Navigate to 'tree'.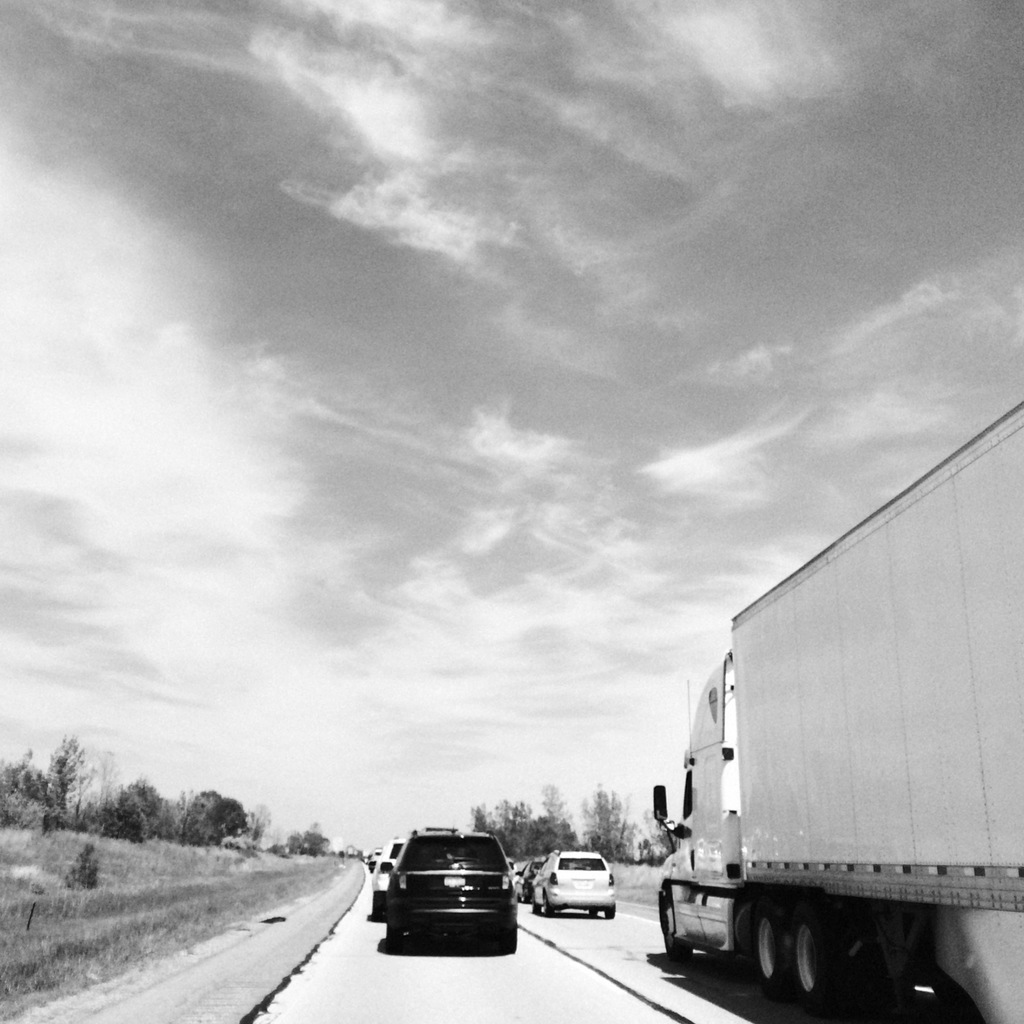
Navigation target: bbox=(287, 824, 333, 857).
